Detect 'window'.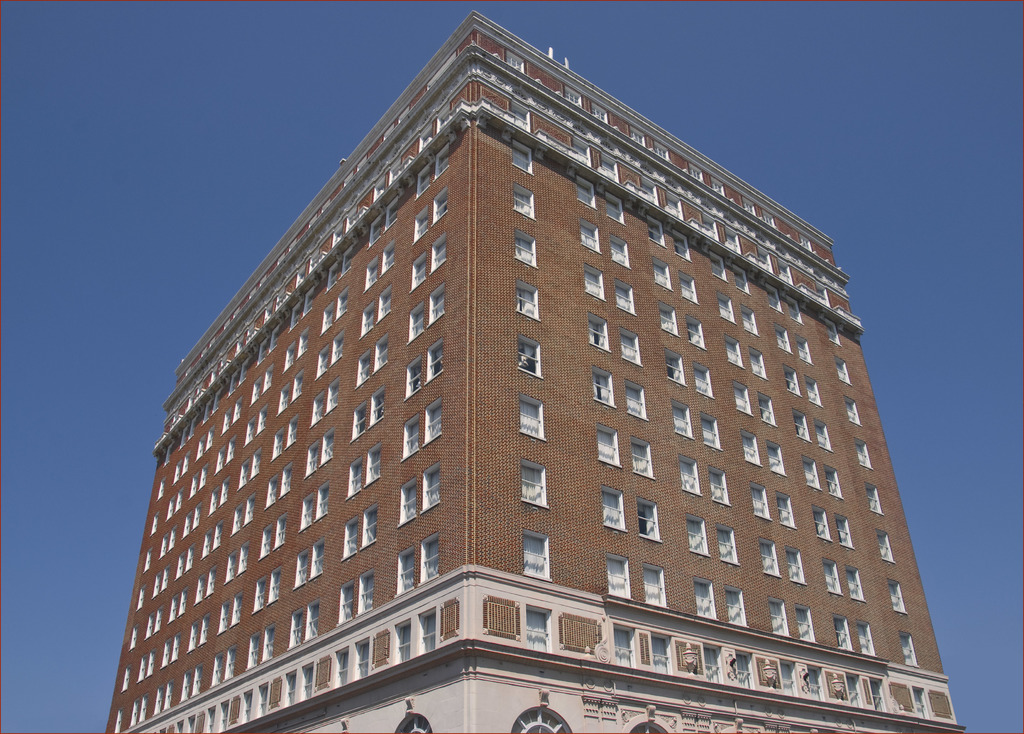
Detected at (left=584, top=309, right=614, bottom=349).
